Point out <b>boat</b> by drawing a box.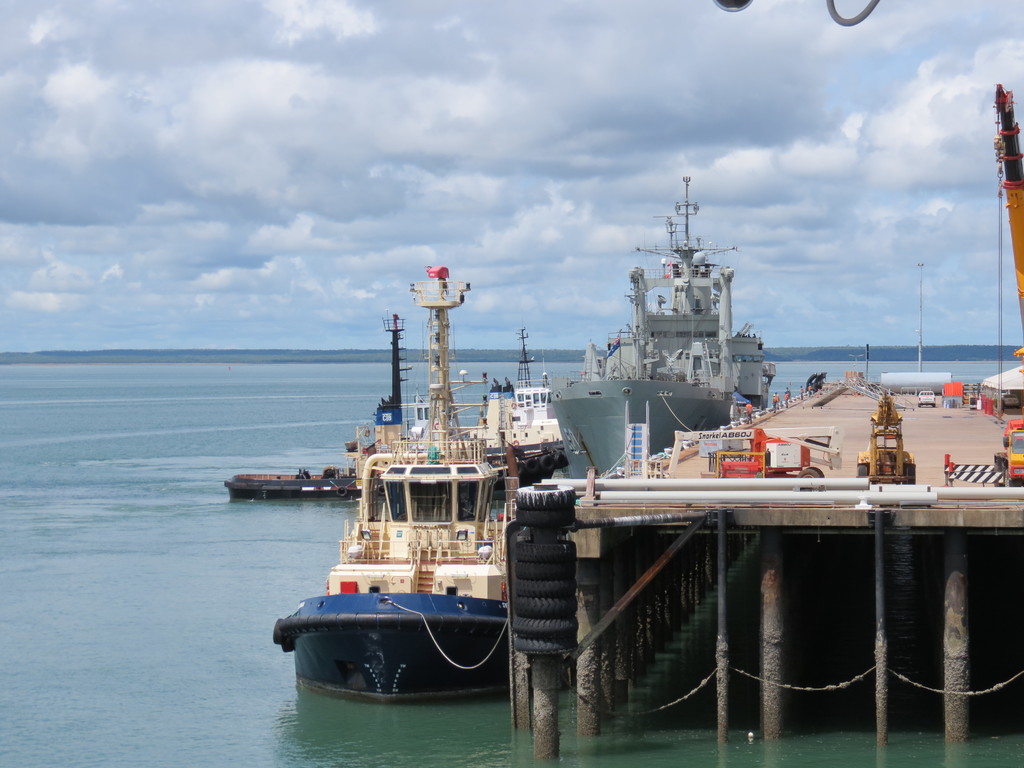
region(273, 269, 509, 704).
